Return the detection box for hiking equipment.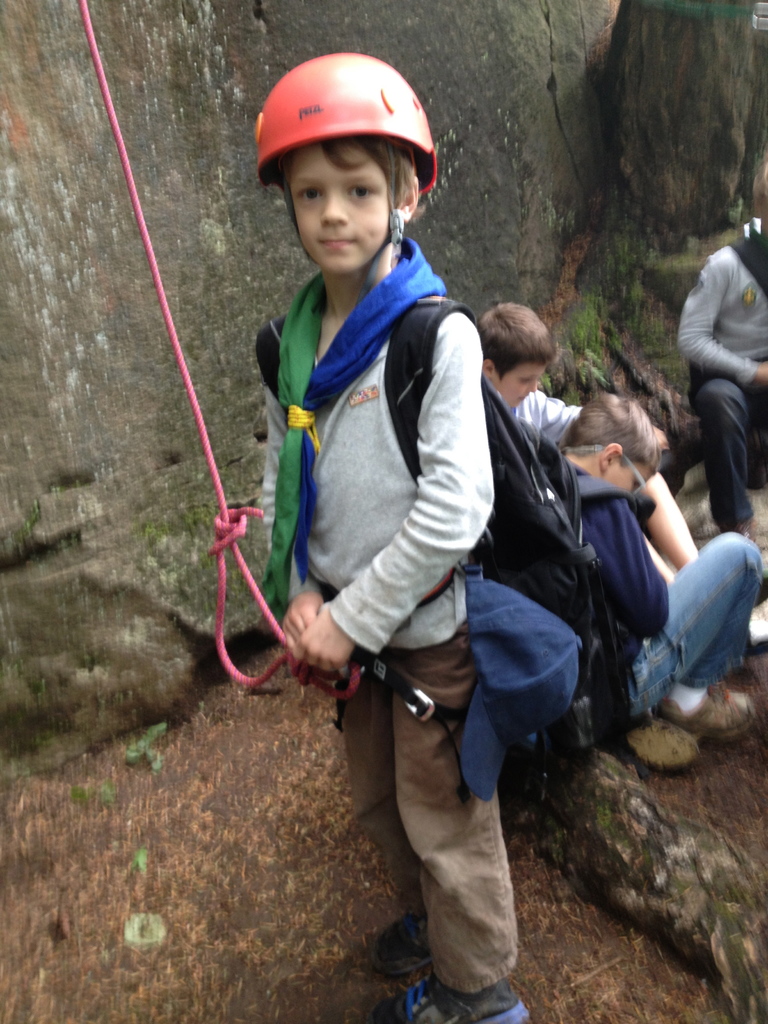
(left=623, top=715, right=691, bottom=772).
